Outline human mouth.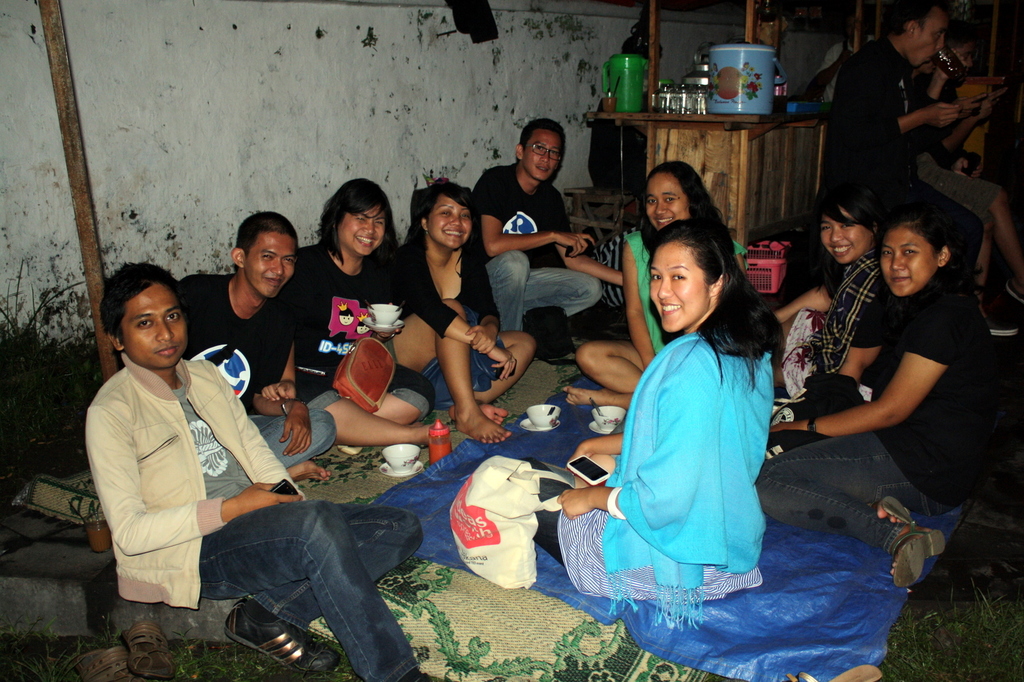
Outline: x1=353 y1=236 x2=378 y2=250.
